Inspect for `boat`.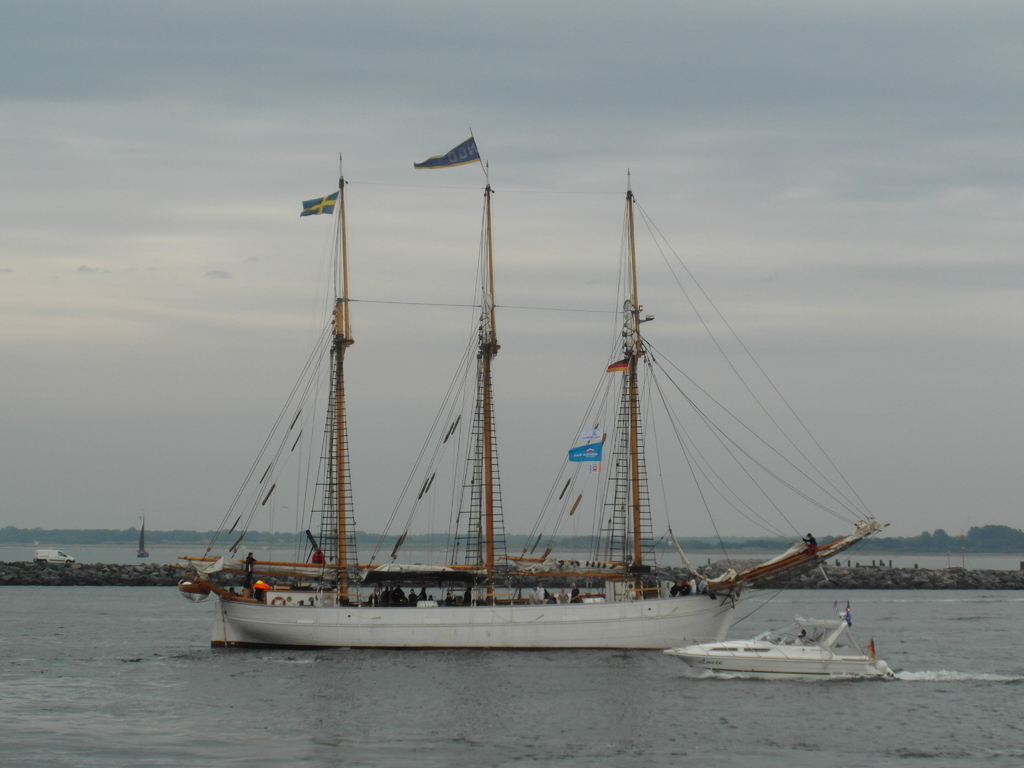
Inspection: box=[131, 521, 149, 558].
